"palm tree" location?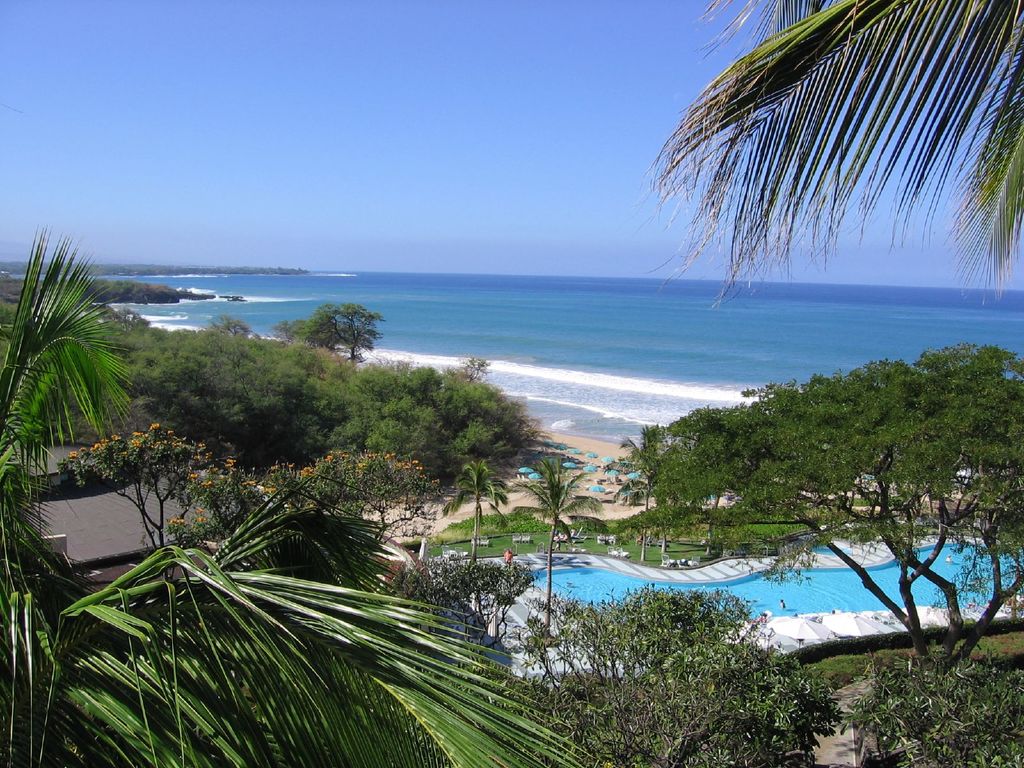
select_region(0, 236, 588, 767)
